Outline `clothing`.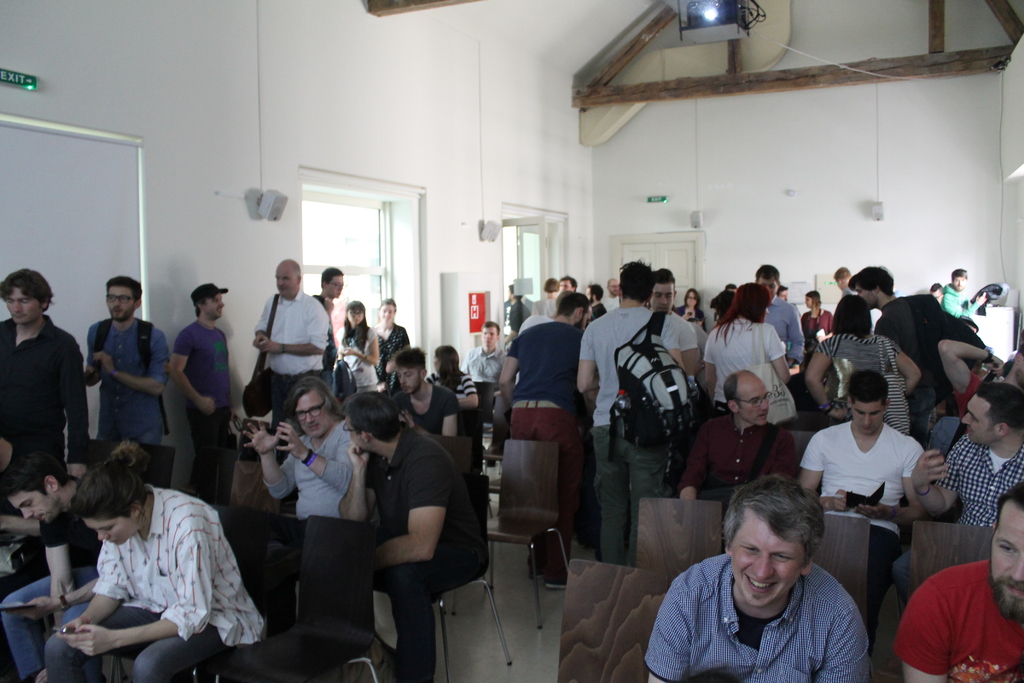
Outline: region(253, 289, 336, 424).
